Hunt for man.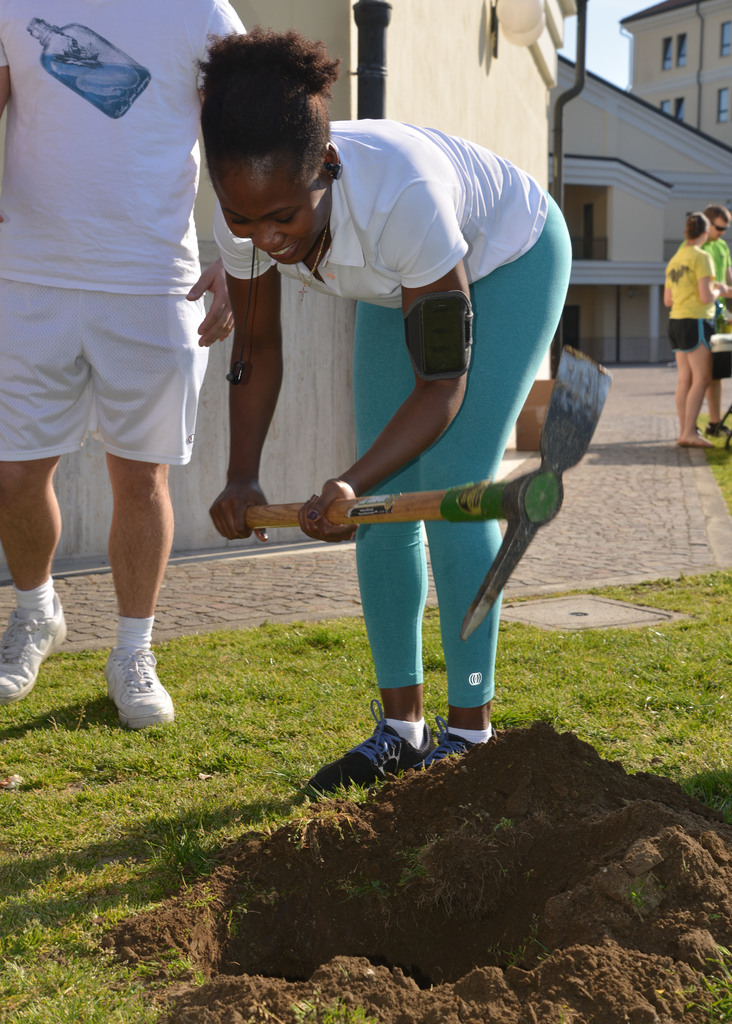
Hunted down at left=15, top=0, right=263, bottom=653.
